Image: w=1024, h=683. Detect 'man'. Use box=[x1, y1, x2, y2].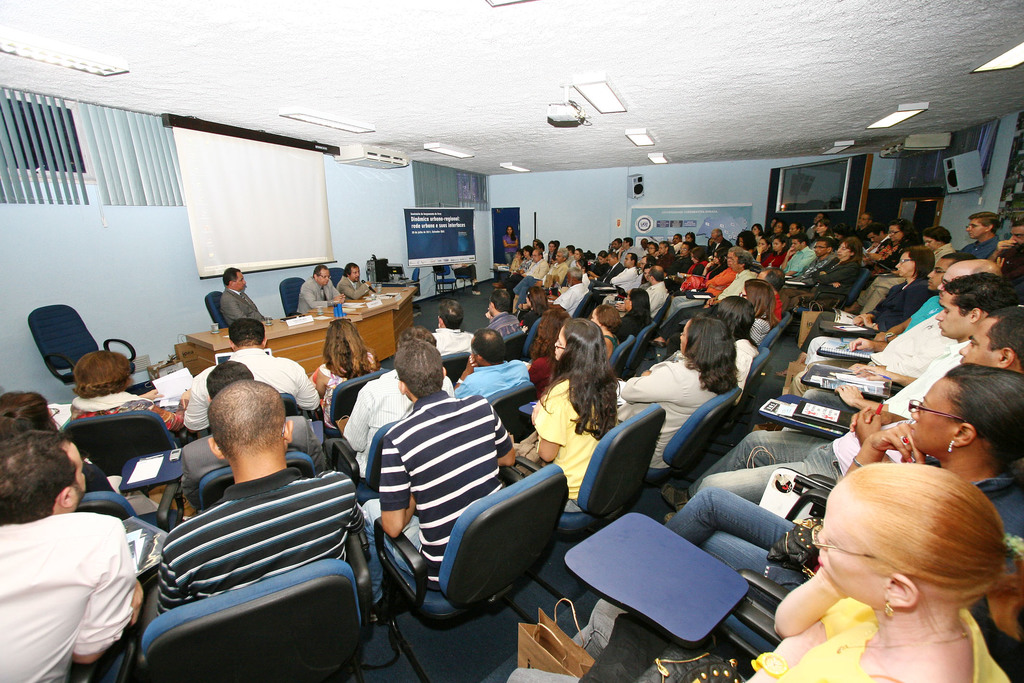
box=[638, 263, 672, 322].
